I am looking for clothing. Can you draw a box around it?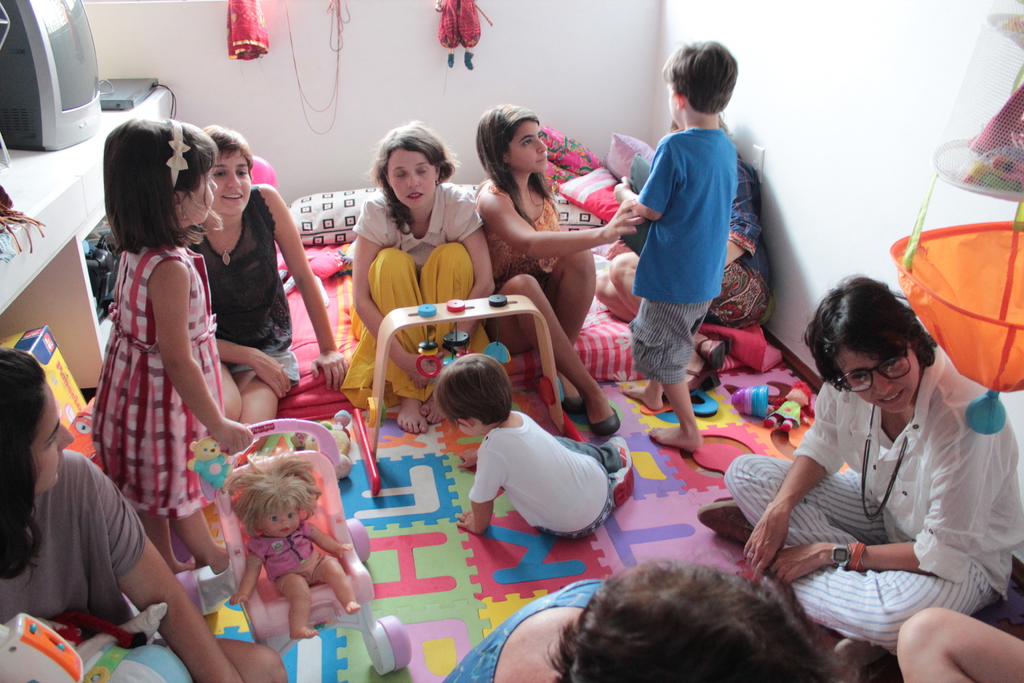
Sure, the bounding box is [x1=435, y1=579, x2=613, y2=682].
